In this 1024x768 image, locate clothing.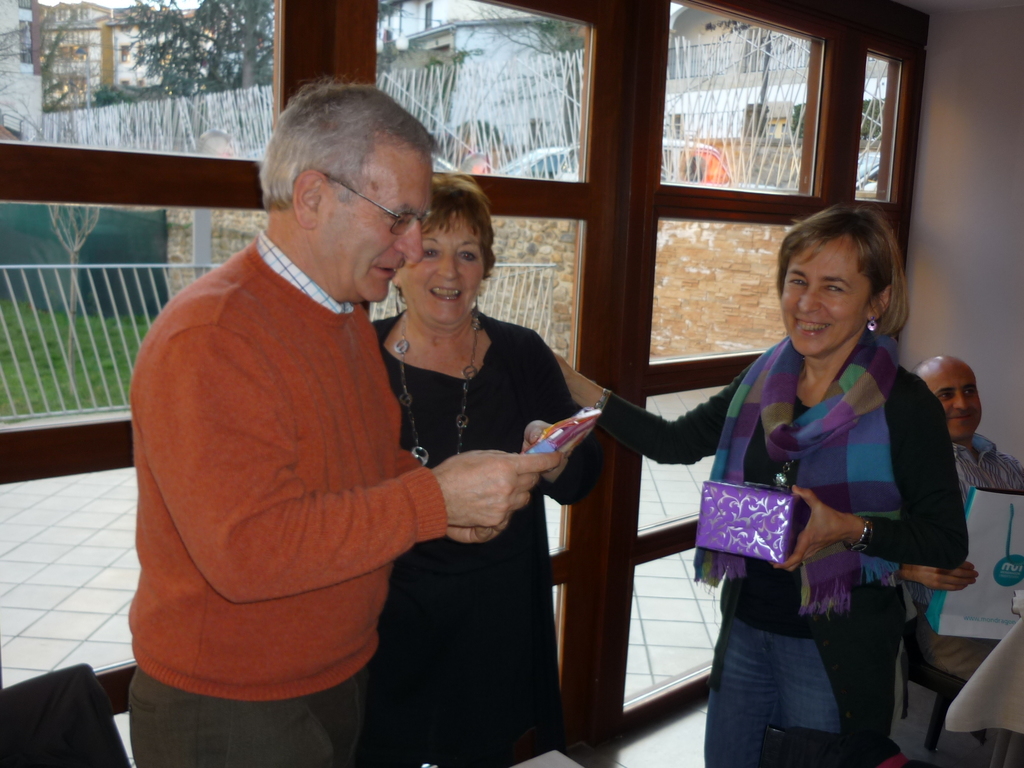
Bounding box: bbox=(598, 316, 966, 767).
